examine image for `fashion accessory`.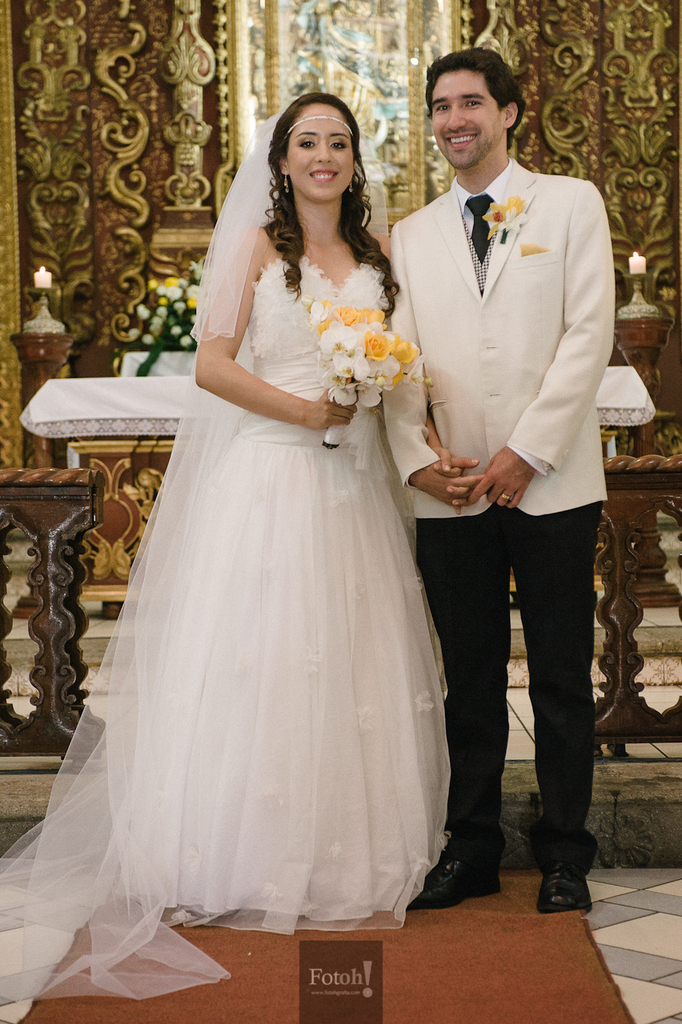
Examination result: box(277, 166, 298, 202).
